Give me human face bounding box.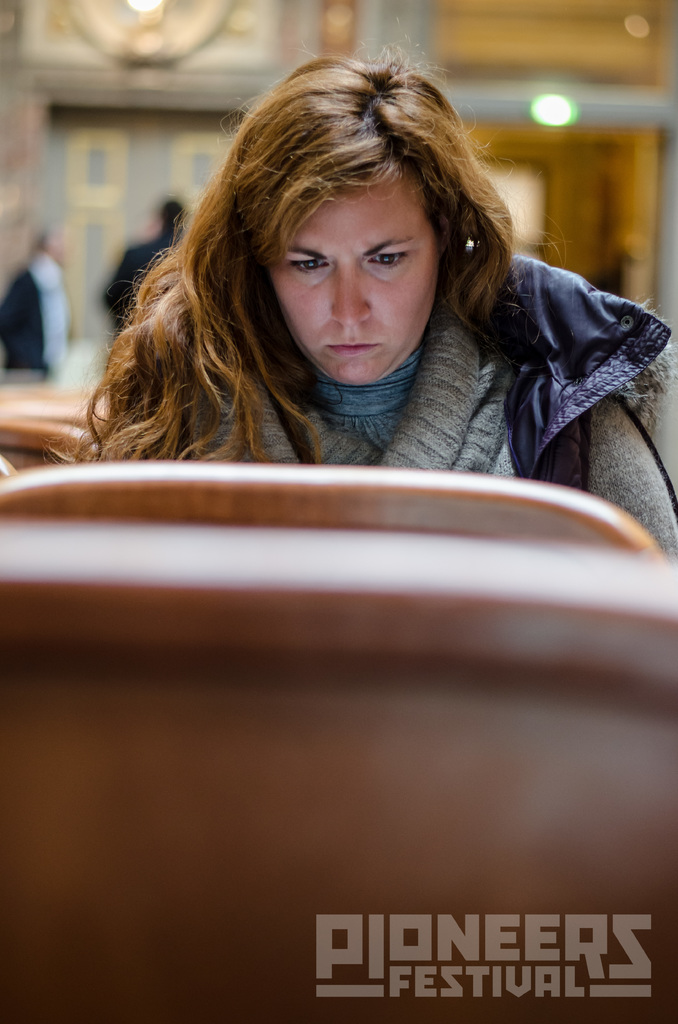
pyautogui.locateOnScreen(262, 175, 440, 383).
